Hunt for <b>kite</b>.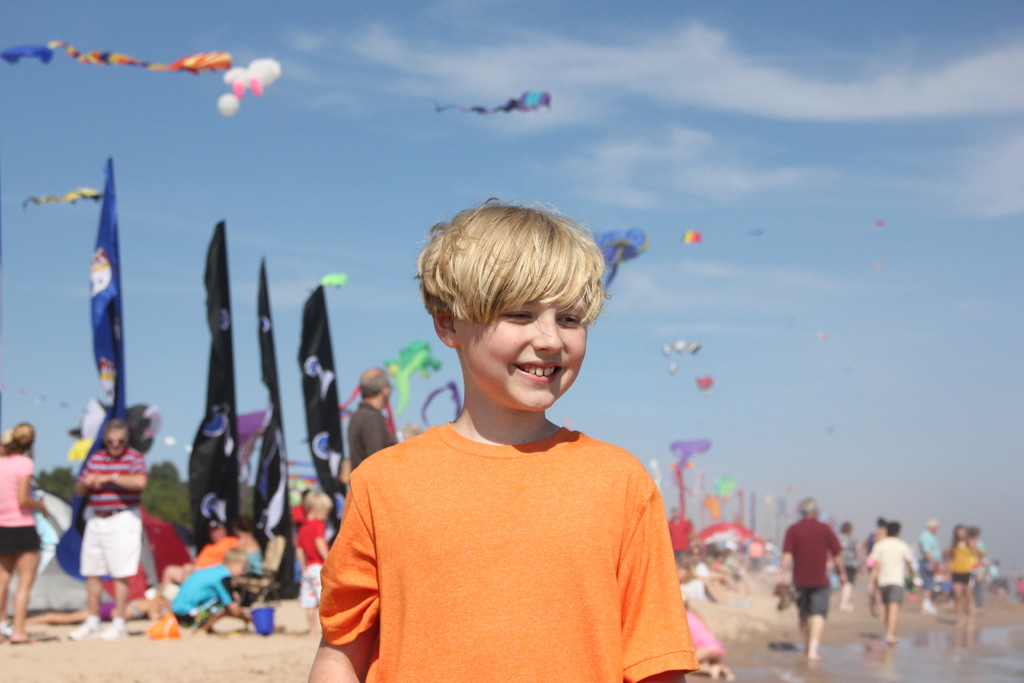
Hunted down at left=594, top=226, right=652, bottom=293.
